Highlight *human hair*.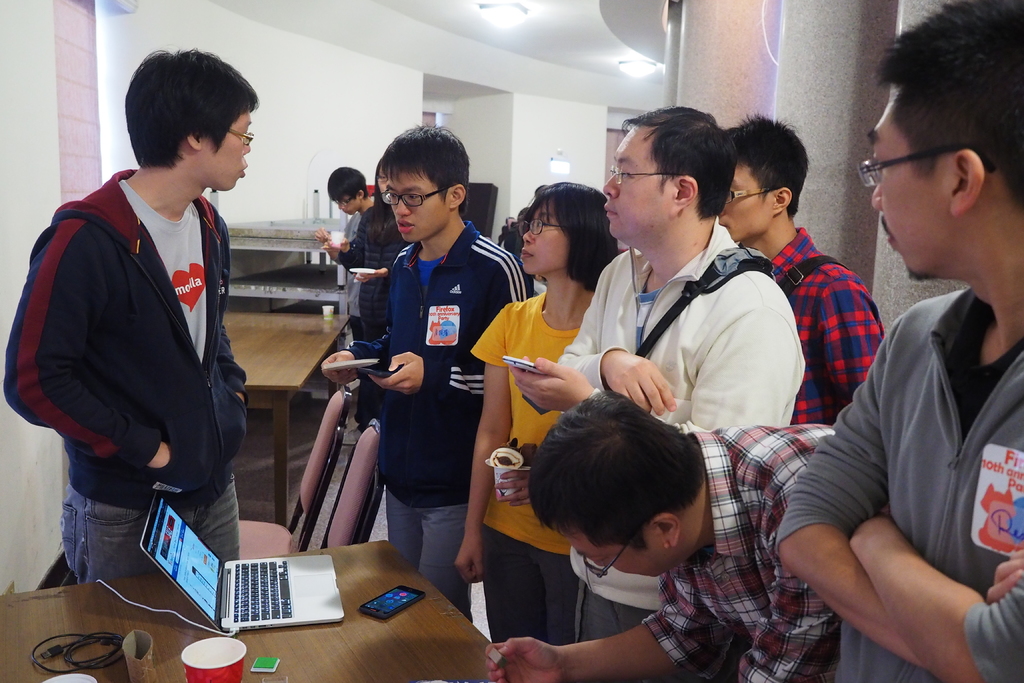
Highlighted region: bbox(524, 183, 619, 293).
